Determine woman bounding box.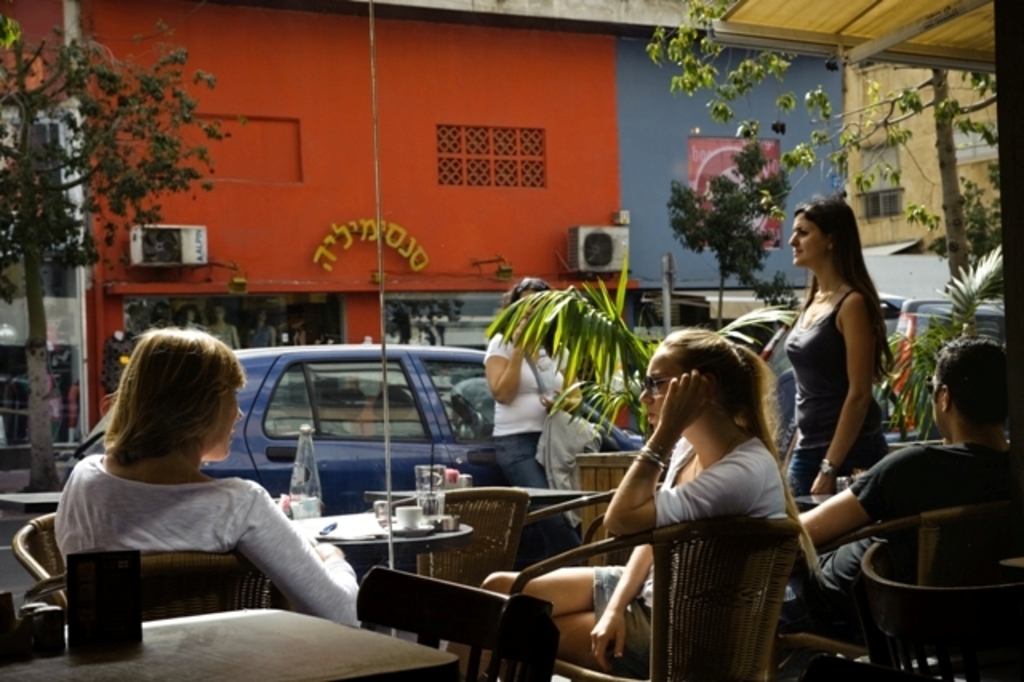
Determined: (left=773, top=184, right=910, bottom=532).
